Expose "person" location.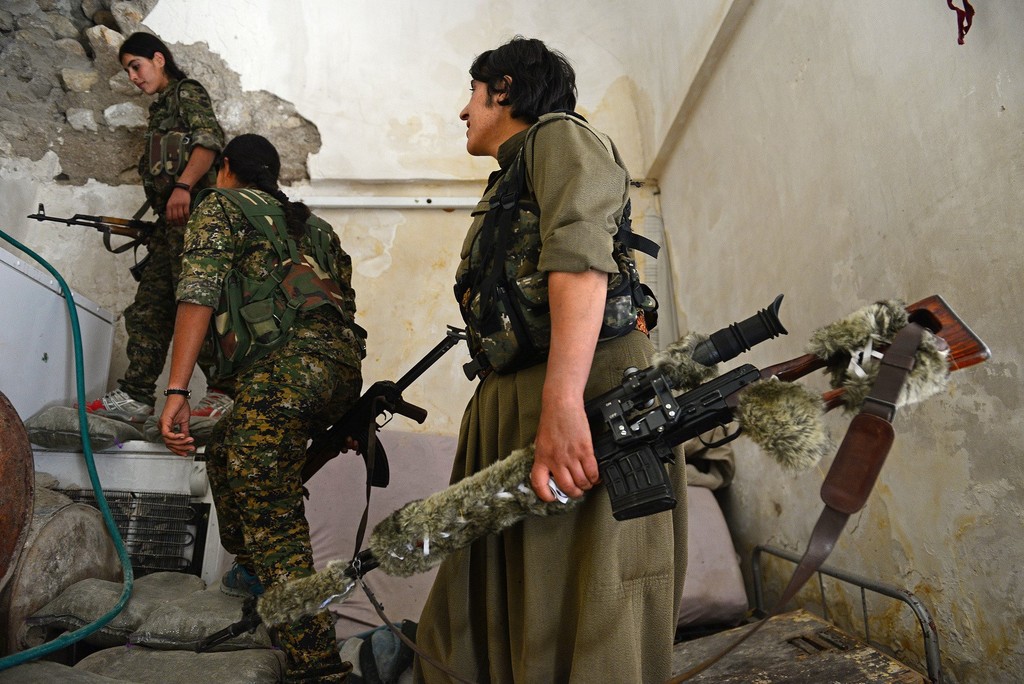
Exposed at <box>79,33,243,444</box>.
